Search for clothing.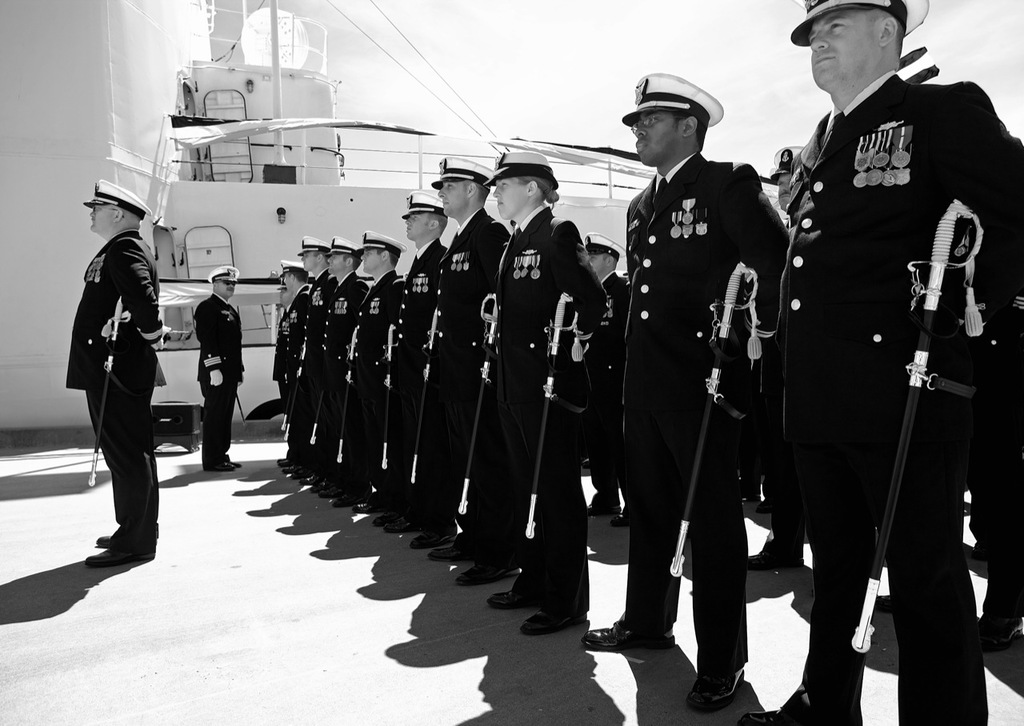
Found at (422,208,512,510).
